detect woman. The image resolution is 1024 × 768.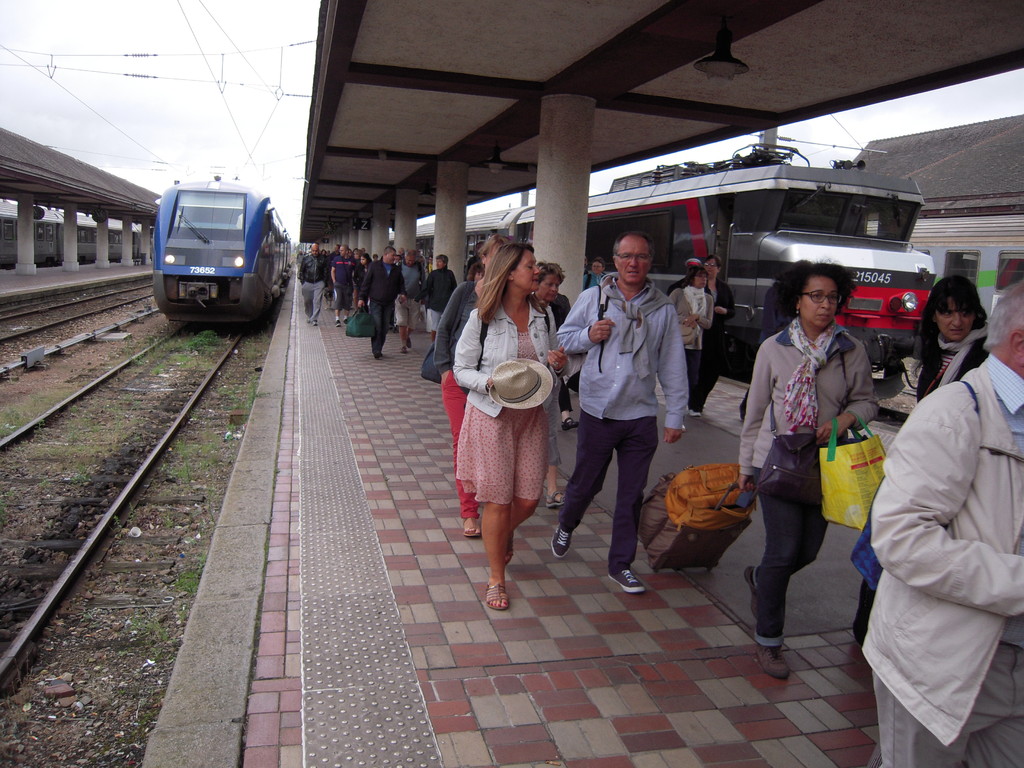
left=677, top=256, right=733, bottom=405.
